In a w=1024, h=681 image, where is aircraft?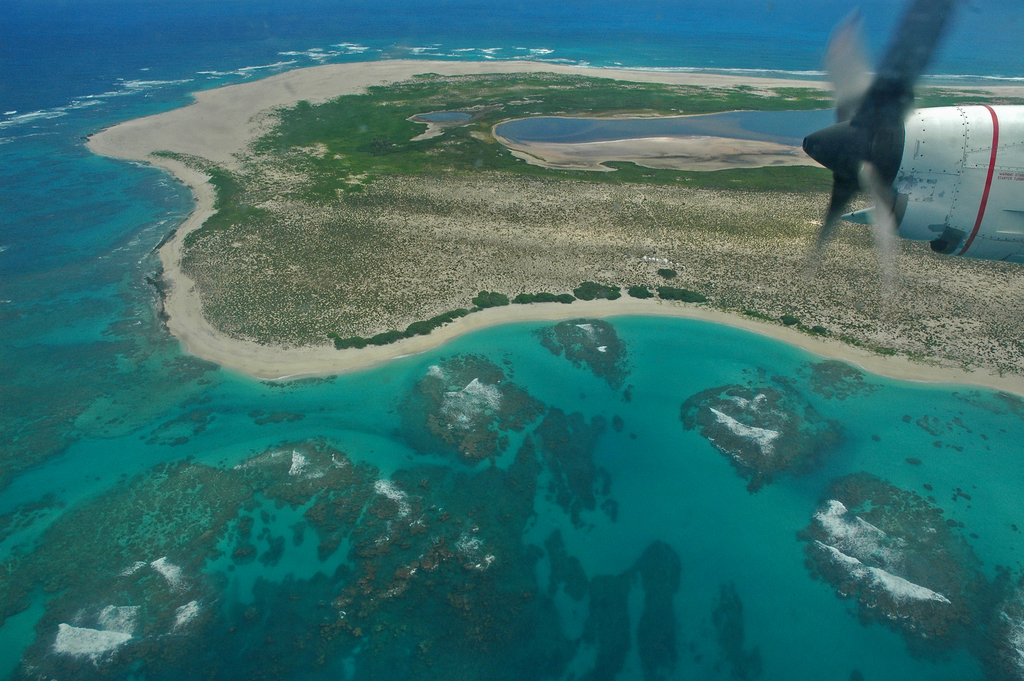
801:0:1023:316.
